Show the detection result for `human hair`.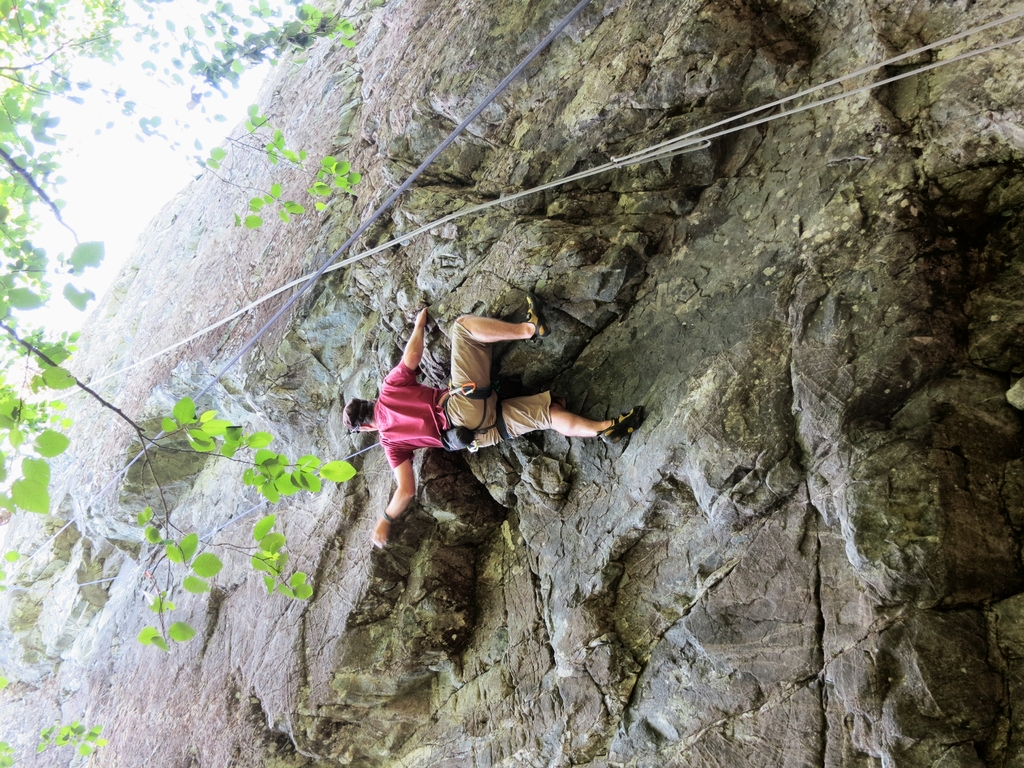
<box>362,401,374,425</box>.
